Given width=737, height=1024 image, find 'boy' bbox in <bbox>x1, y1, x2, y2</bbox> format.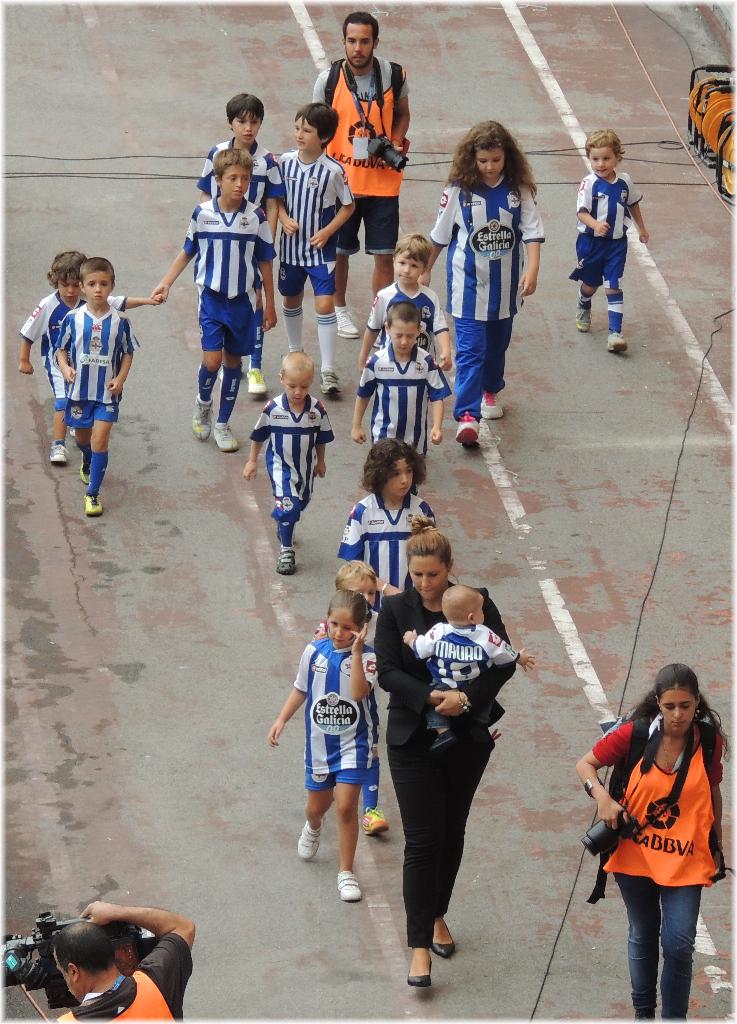
<bbox>150, 145, 276, 450</bbox>.
